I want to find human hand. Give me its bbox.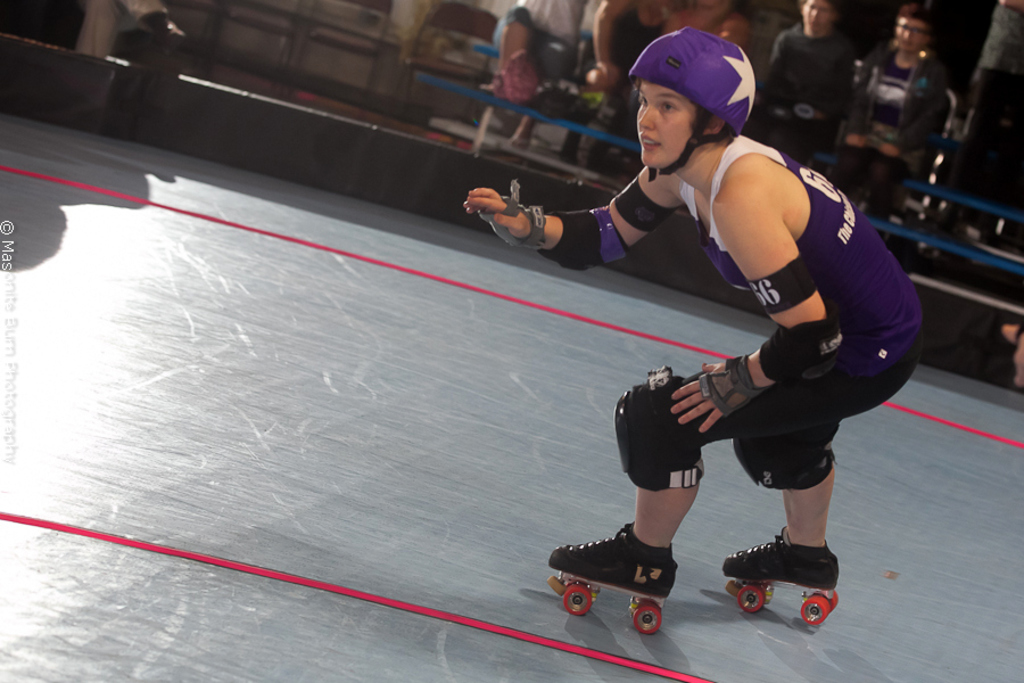
locate(595, 59, 621, 89).
